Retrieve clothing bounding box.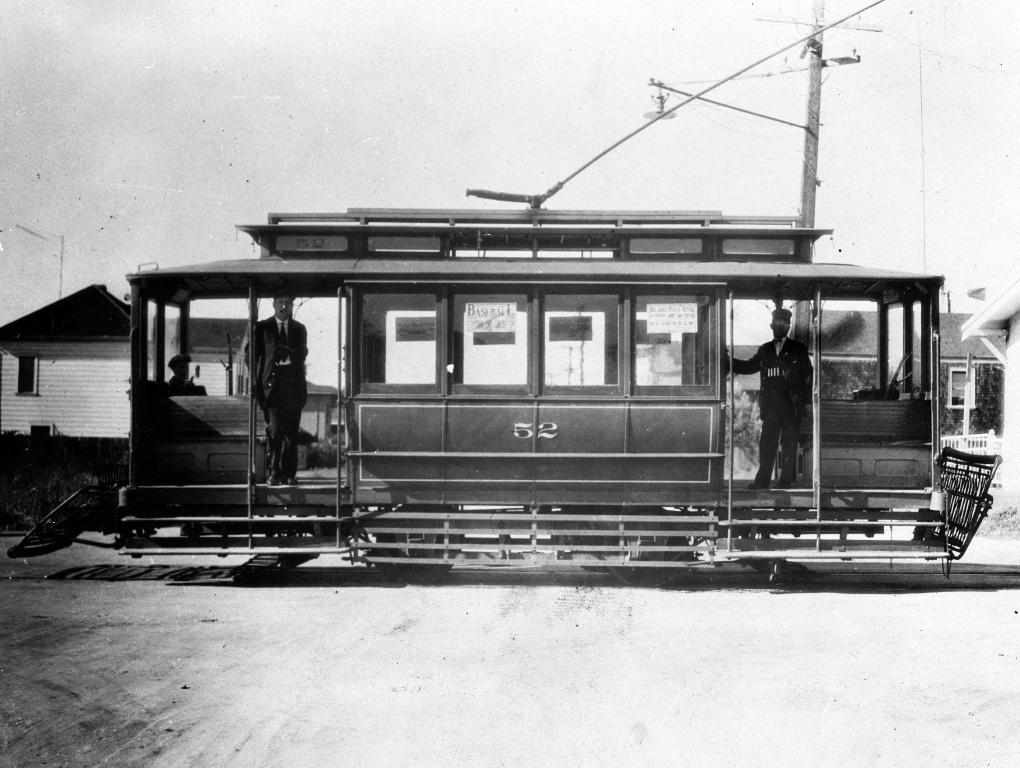
Bounding box: detection(242, 320, 307, 480).
